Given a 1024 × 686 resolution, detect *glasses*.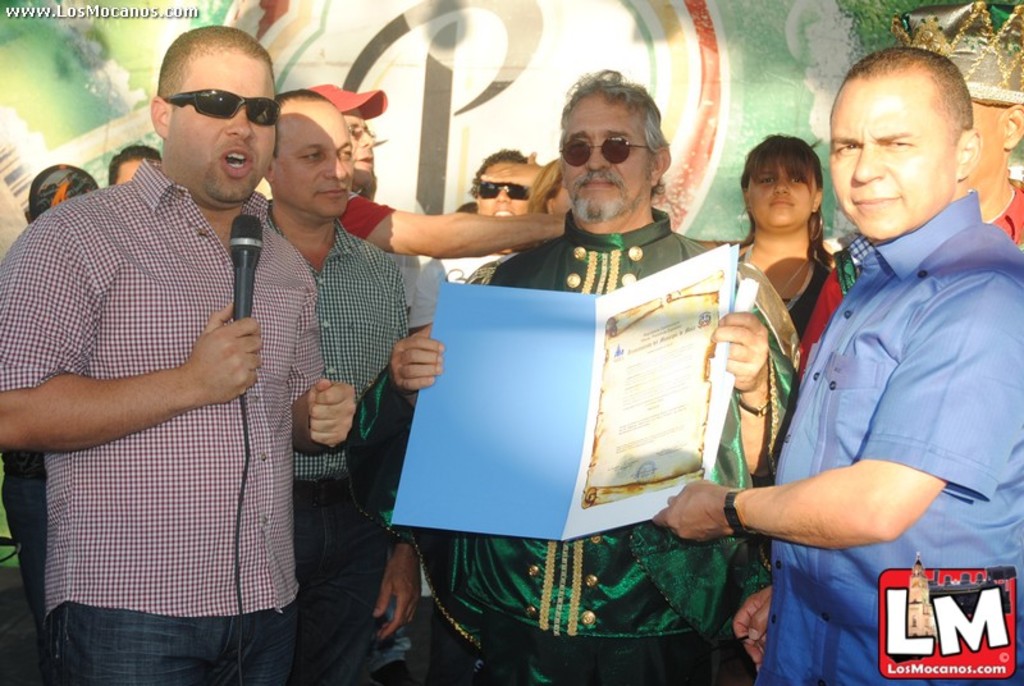
<box>471,182,534,202</box>.
